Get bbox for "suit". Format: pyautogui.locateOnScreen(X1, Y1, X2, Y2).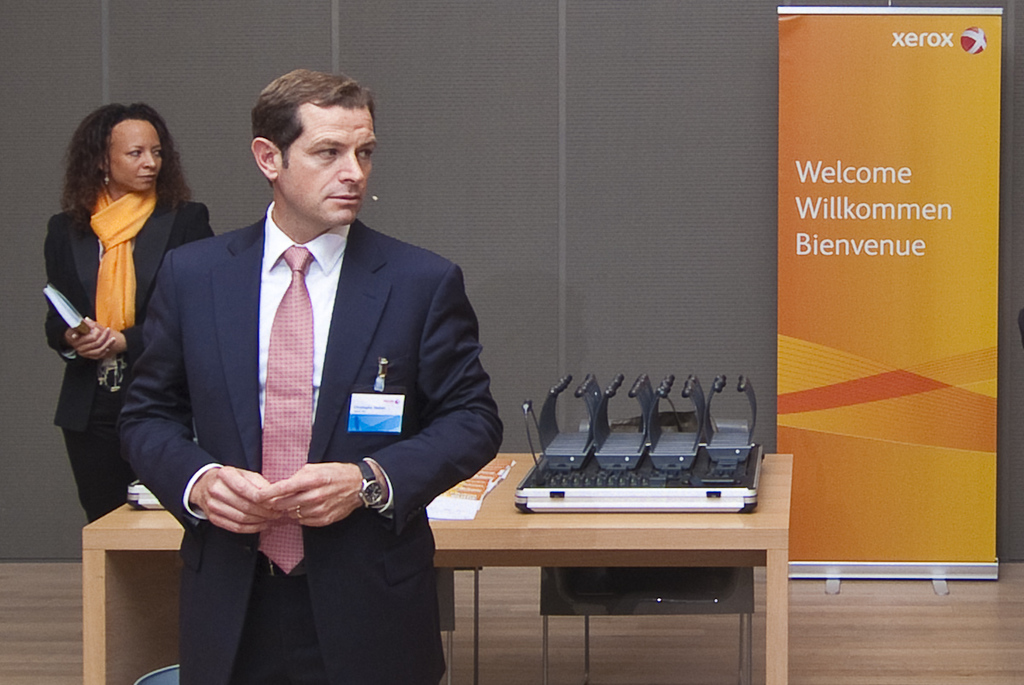
pyautogui.locateOnScreen(39, 195, 215, 522).
